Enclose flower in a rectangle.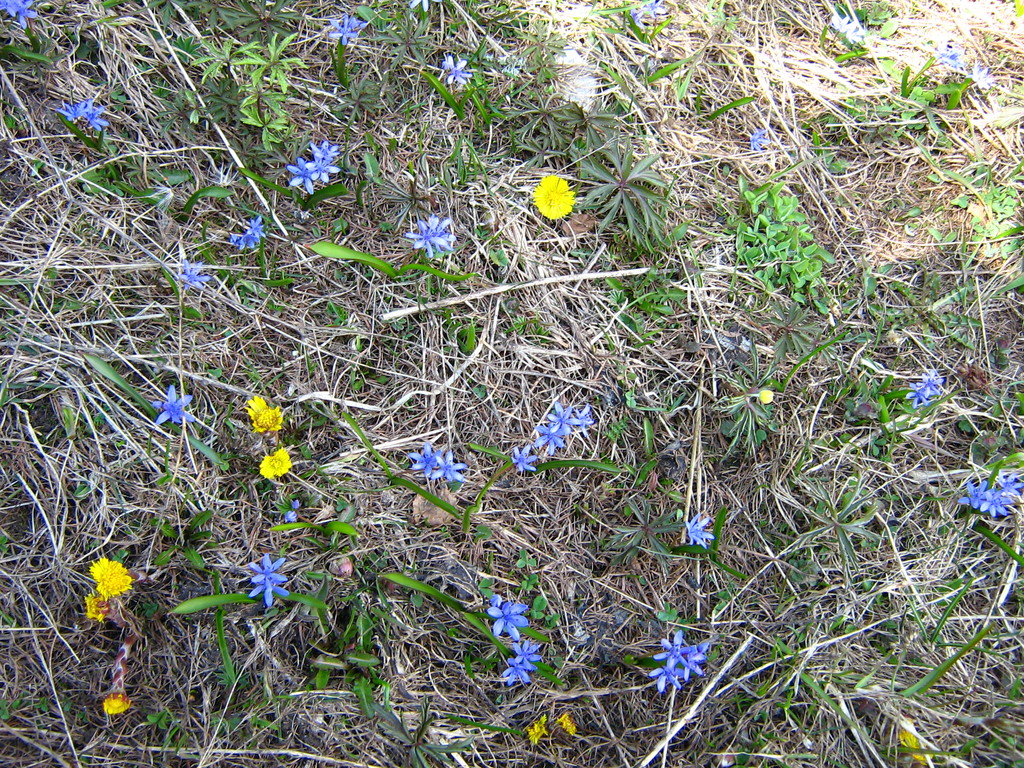
[156,384,191,430].
